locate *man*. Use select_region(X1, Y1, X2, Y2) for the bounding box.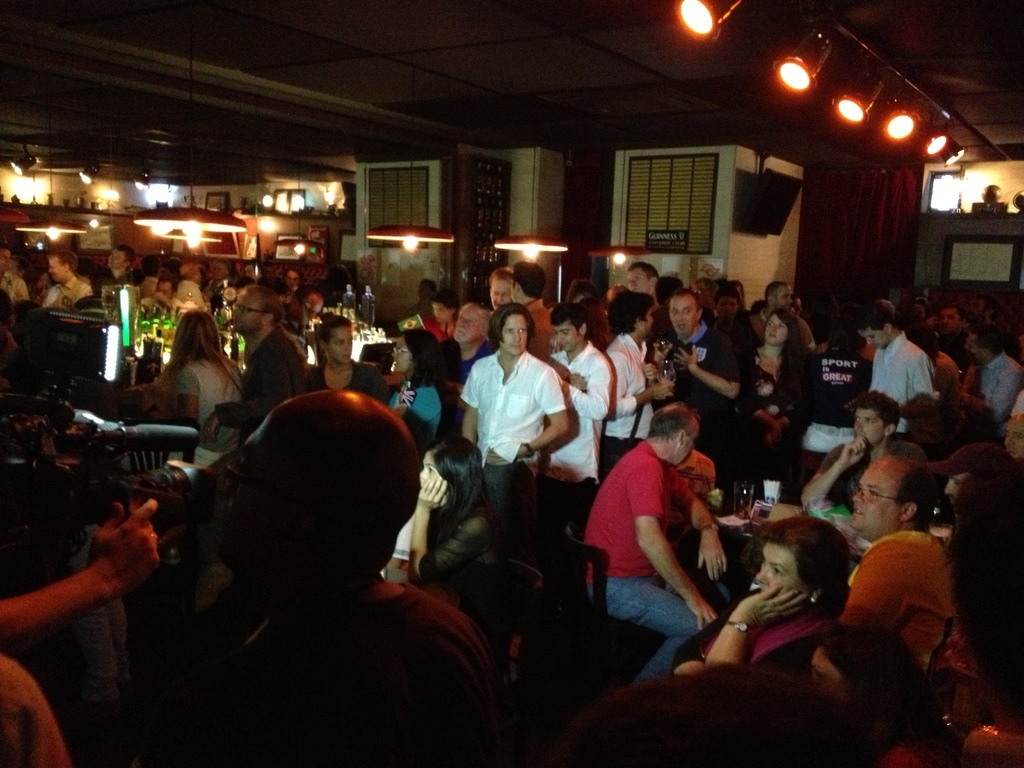
select_region(581, 396, 736, 691).
